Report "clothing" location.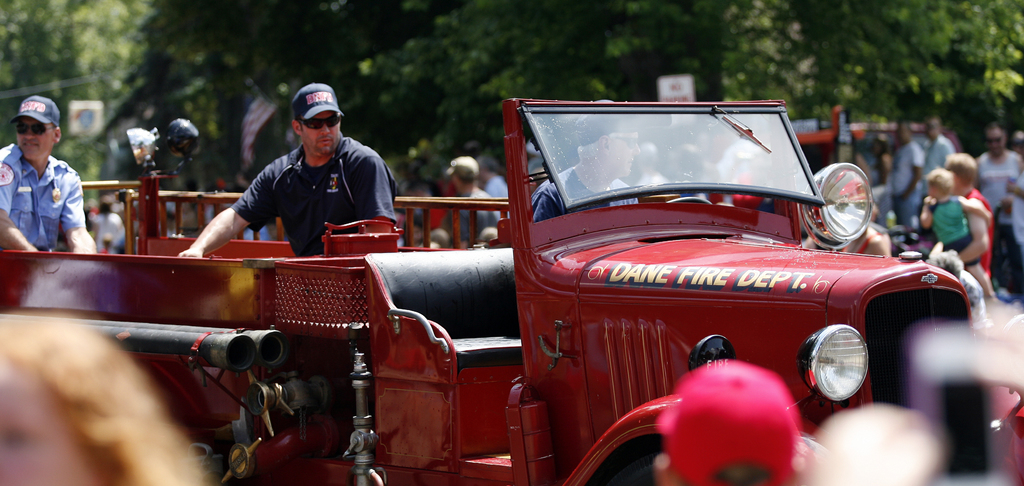
Report: [8, 127, 84, 249].
